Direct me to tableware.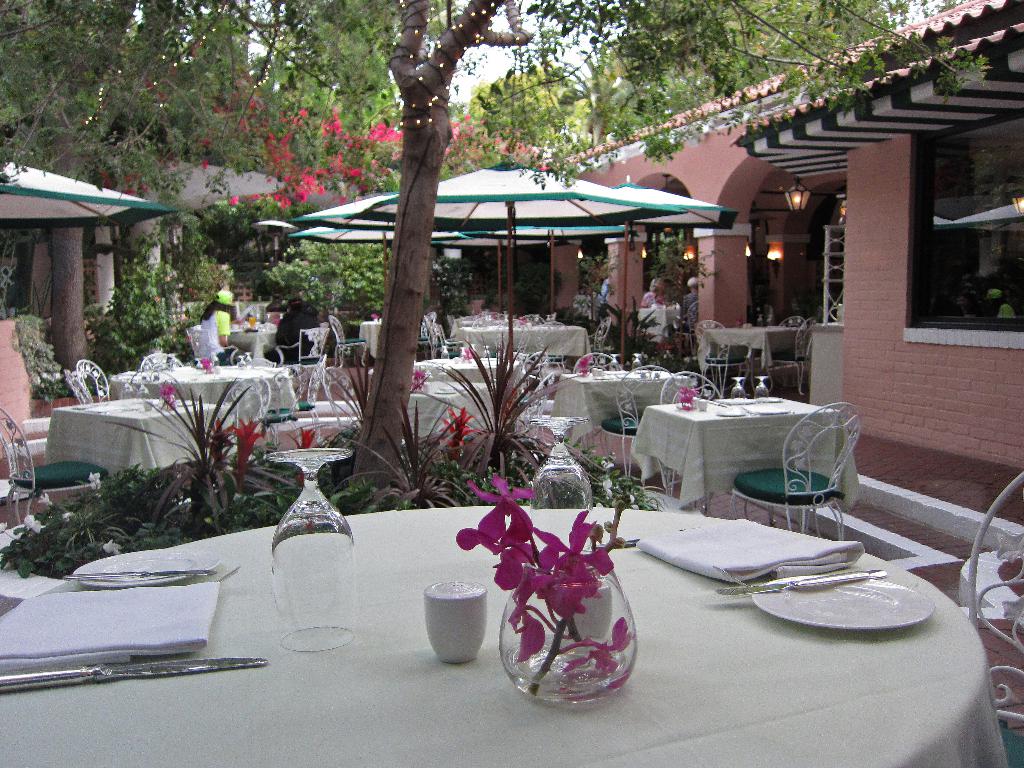
Direction: x1=166, y1=352, x2=179, y2=373.
